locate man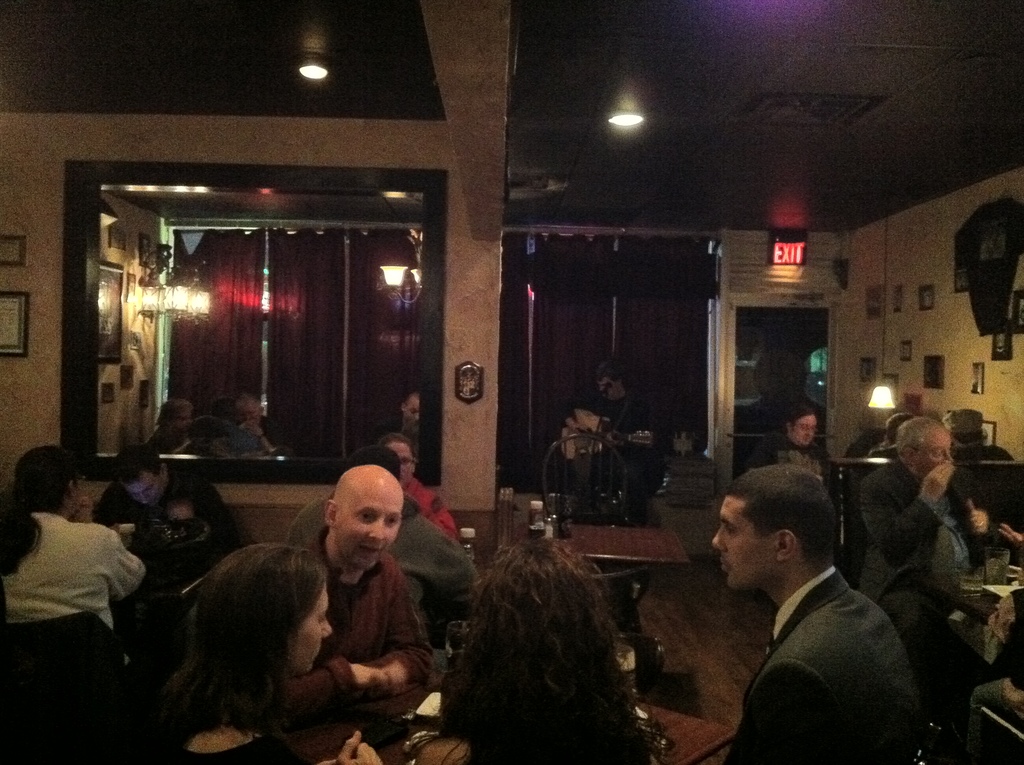
(385,393,436,474)
